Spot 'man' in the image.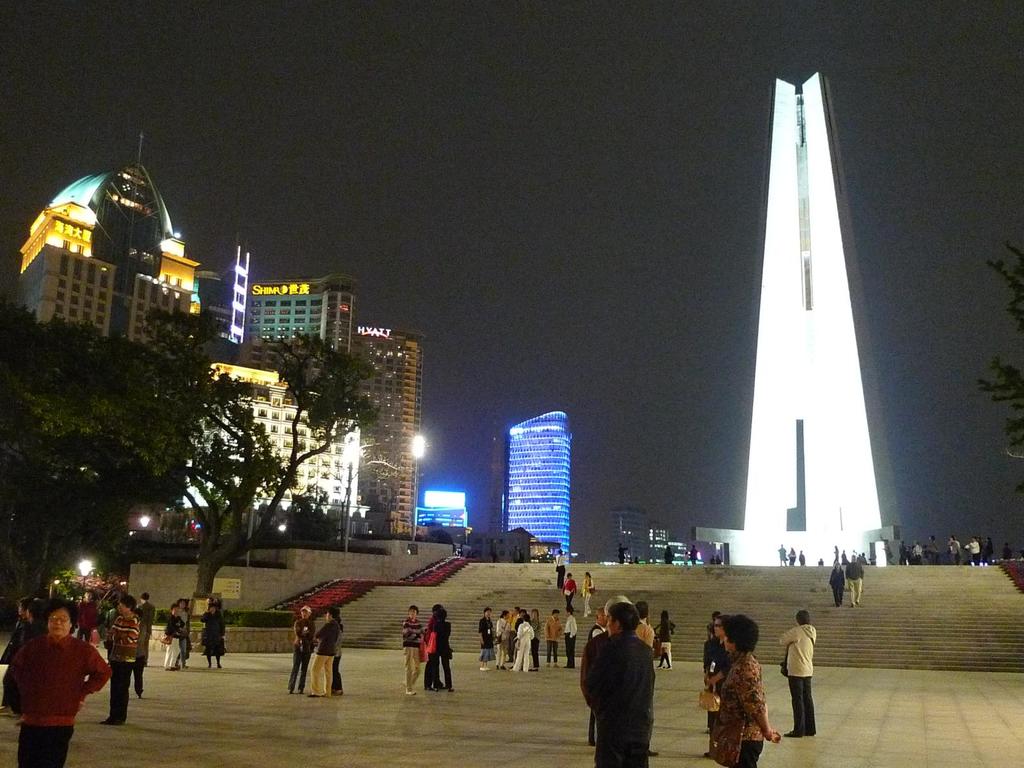
'man' found at 552/547/567/584.
